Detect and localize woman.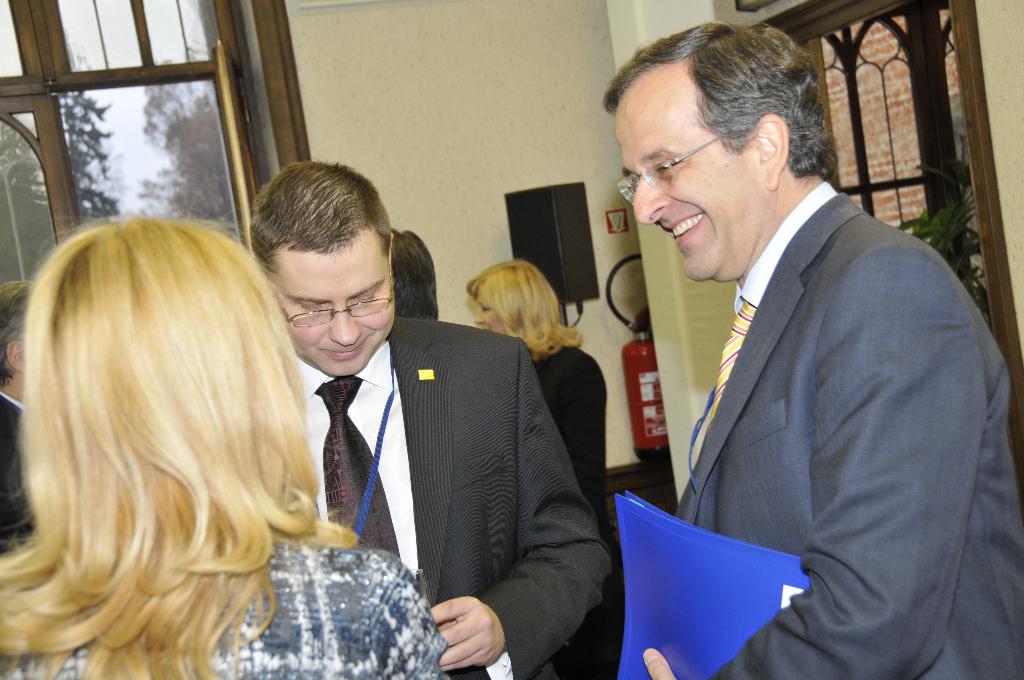
Localized at pyautogui.locateOnScreen(468, 257, 628, 679).
